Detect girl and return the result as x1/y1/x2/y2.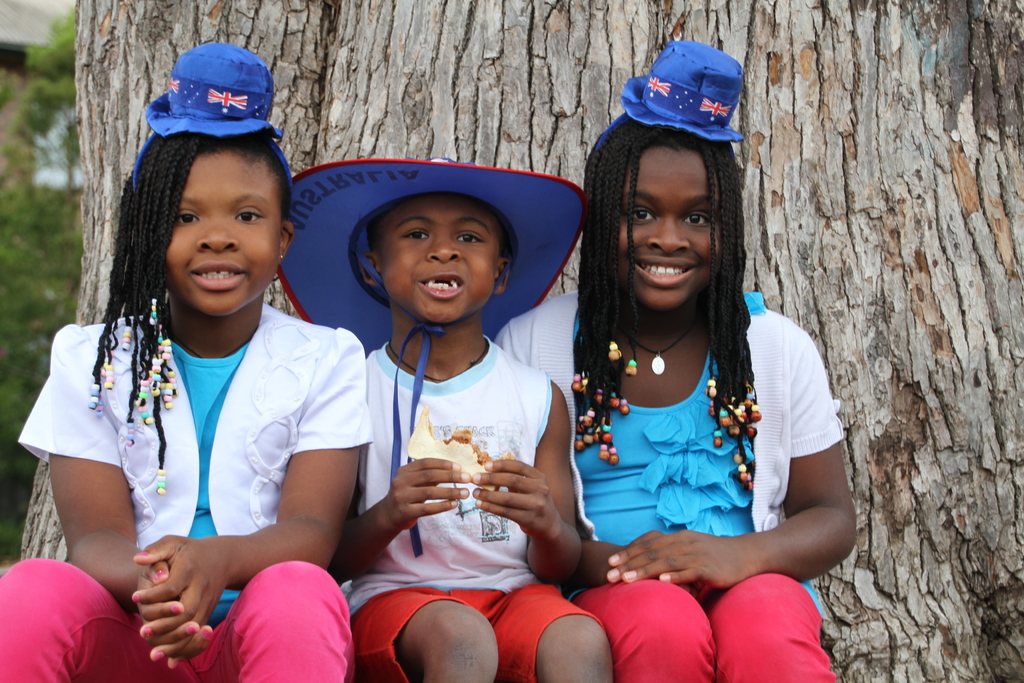
272/156/620/682.
